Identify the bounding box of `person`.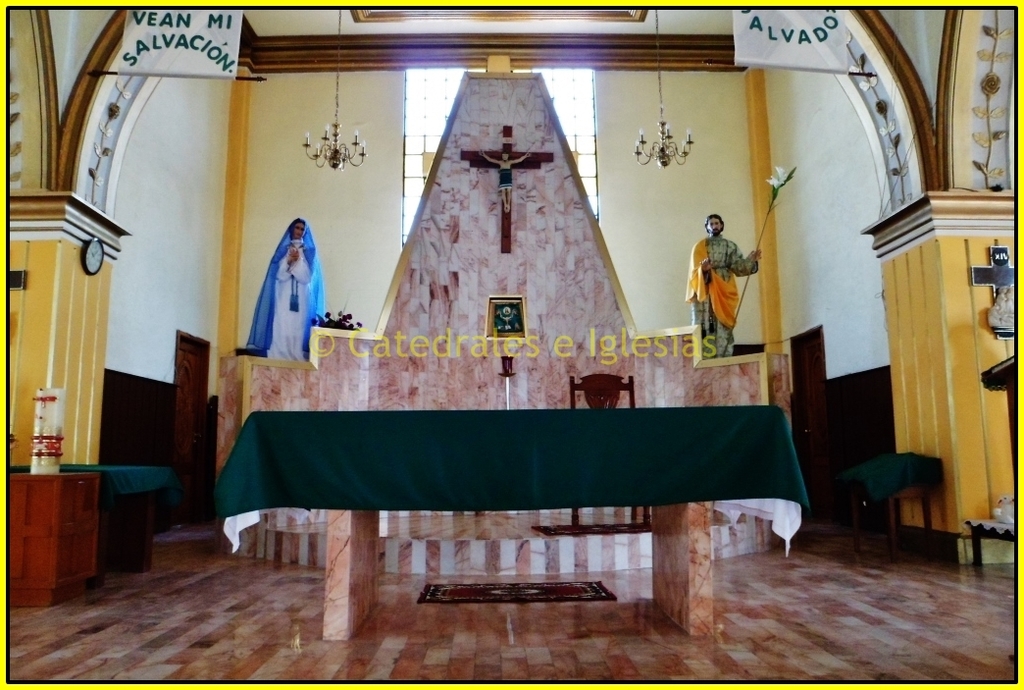
locate(997, 282, 1008, 313).
